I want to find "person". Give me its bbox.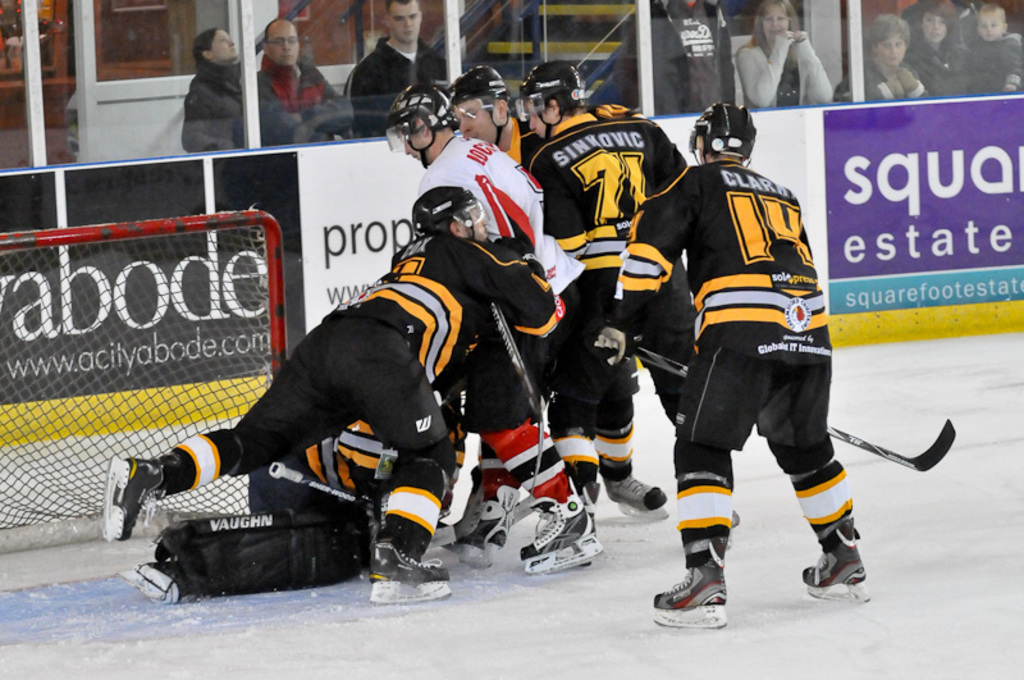
region(913, 0, 969, 91).
